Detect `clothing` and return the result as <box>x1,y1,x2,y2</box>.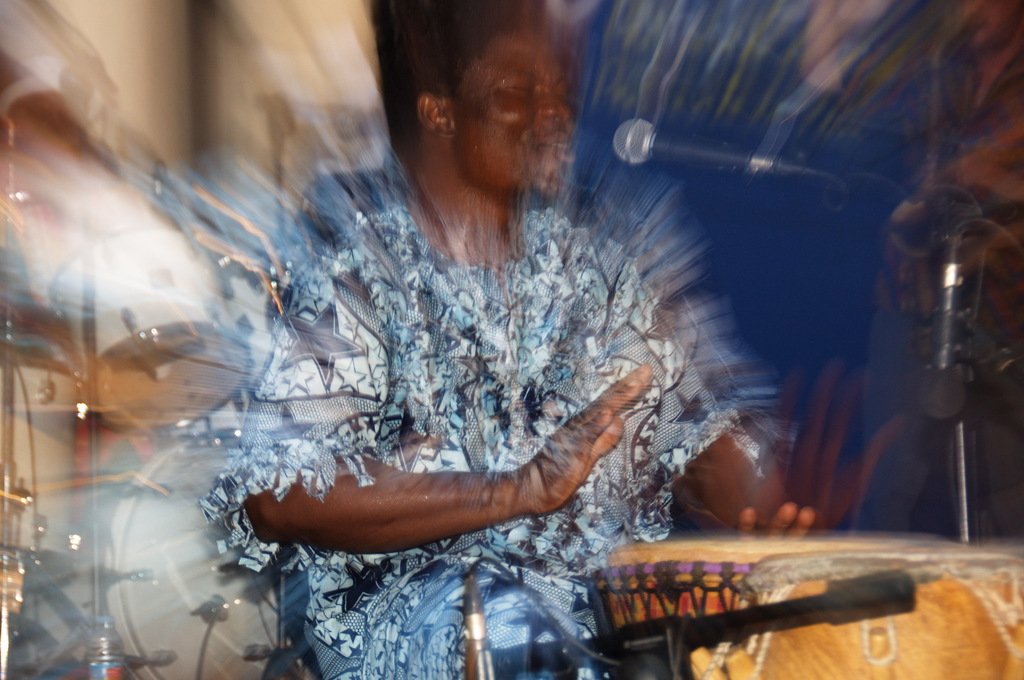
<box>195,152,749,679</box>.
